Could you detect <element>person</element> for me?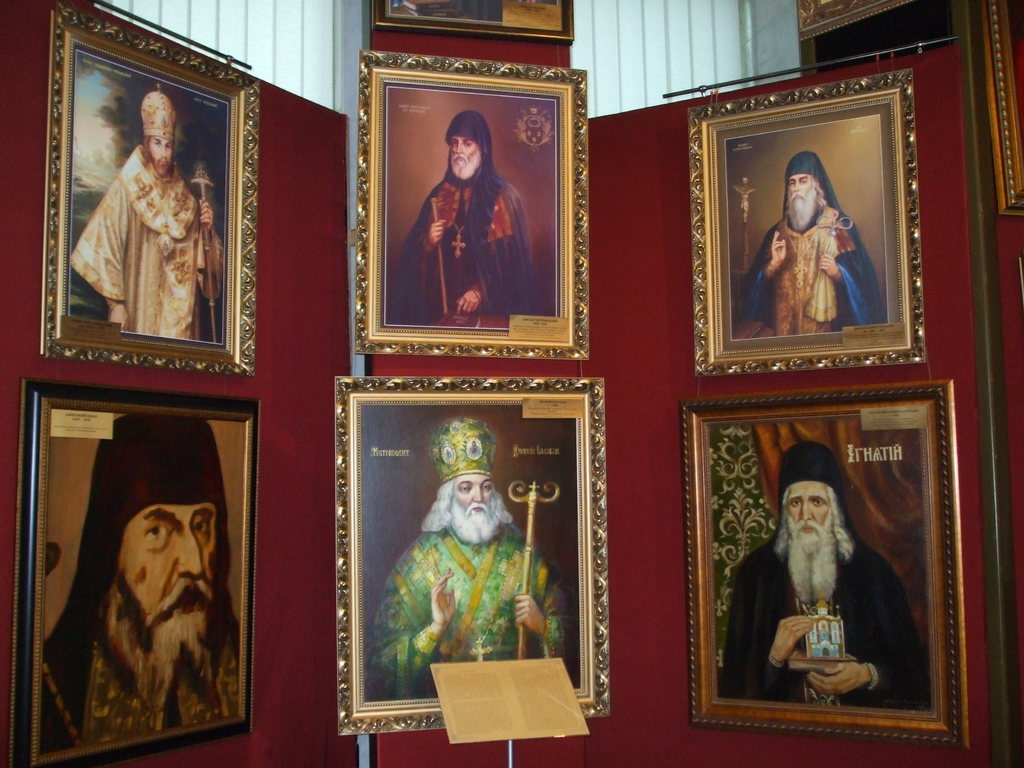
Detection result: detection(755, 453, 884, 724).
